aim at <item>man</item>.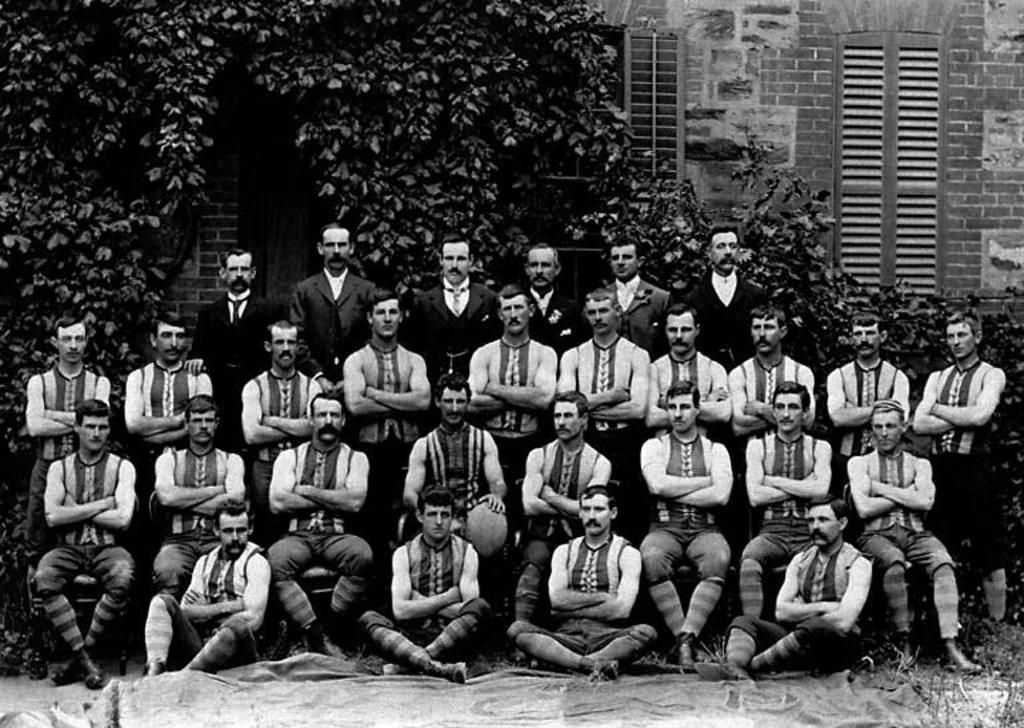
Aimed at BBox(733, 305, 816, 436).
